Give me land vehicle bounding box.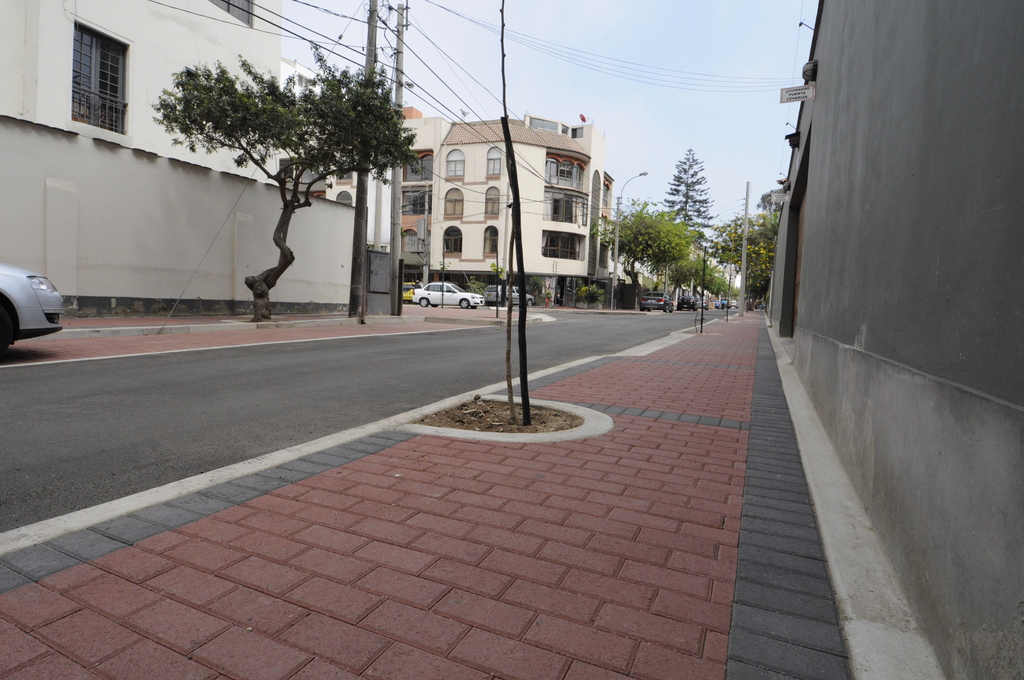
bbox=[728, 298, 740, 310].
